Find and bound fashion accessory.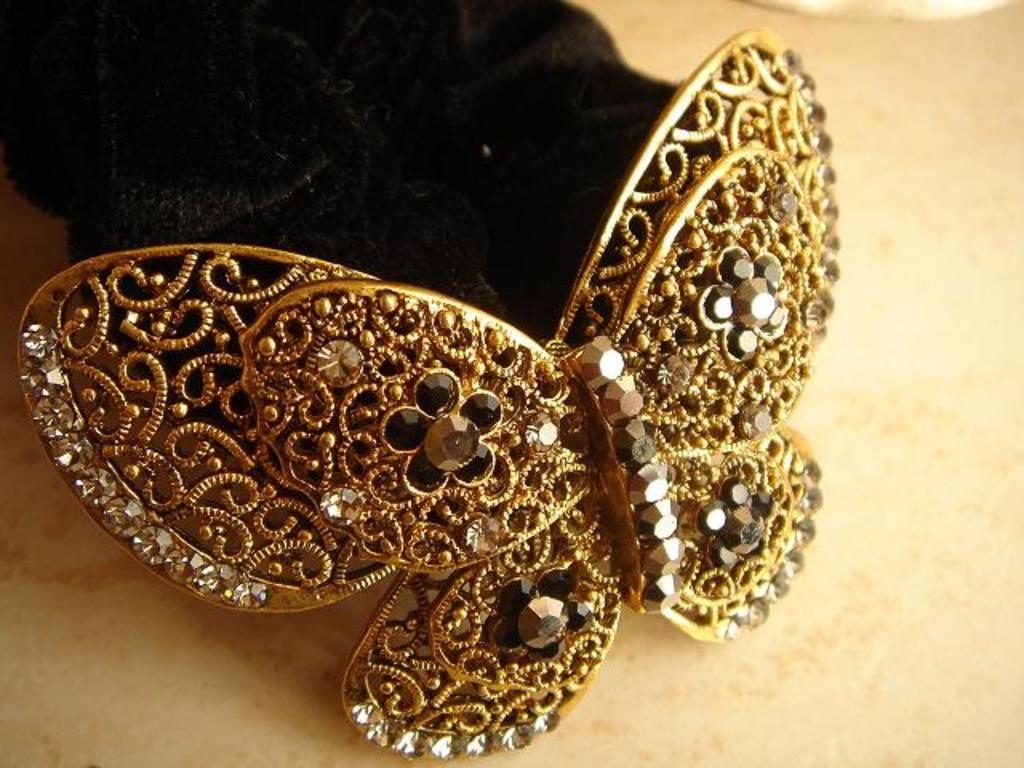
Bound: 16:26:843:763.
